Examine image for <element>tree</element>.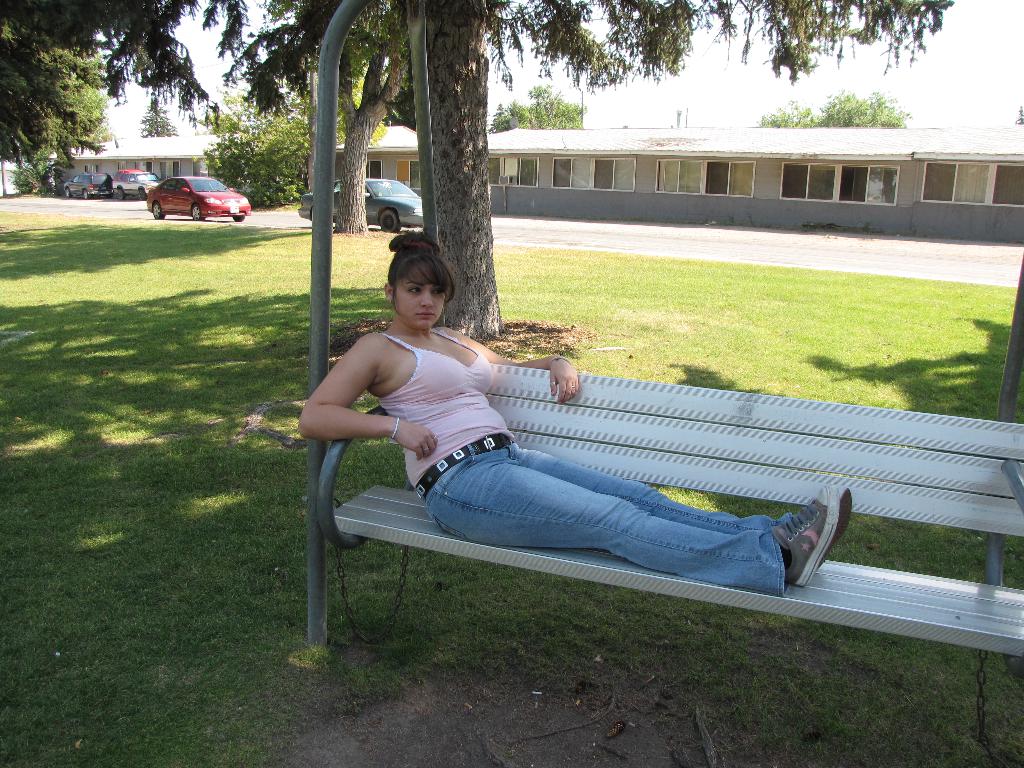
Examination result: {"x1": 0, "y1": 0, "x2": 223, "y2": 141}.
